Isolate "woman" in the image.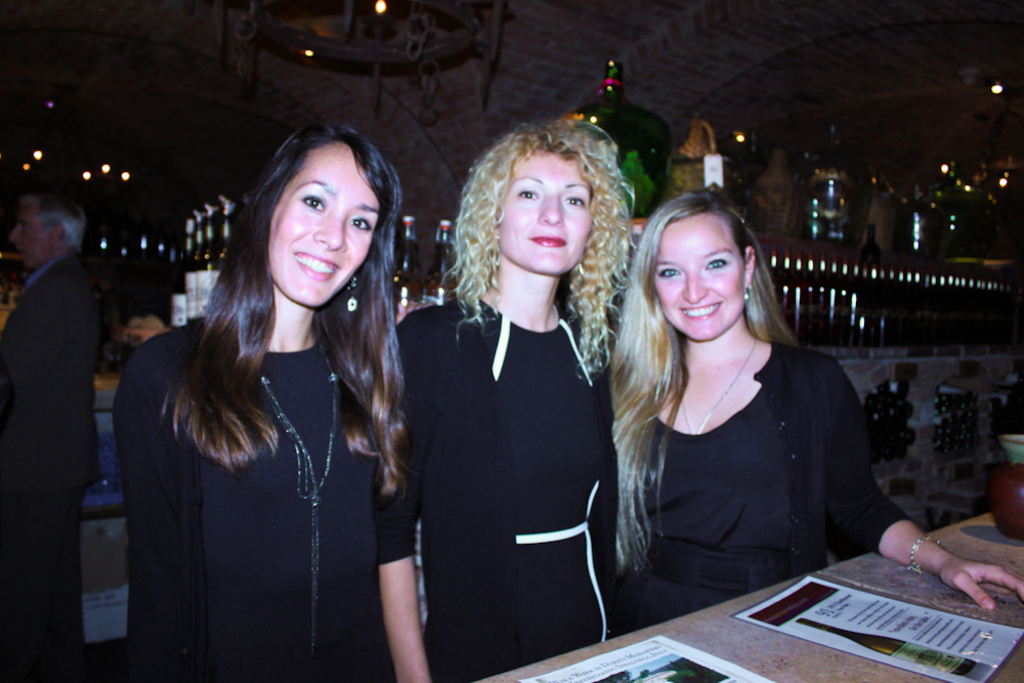
Isolated region: 103,109,422,680.
